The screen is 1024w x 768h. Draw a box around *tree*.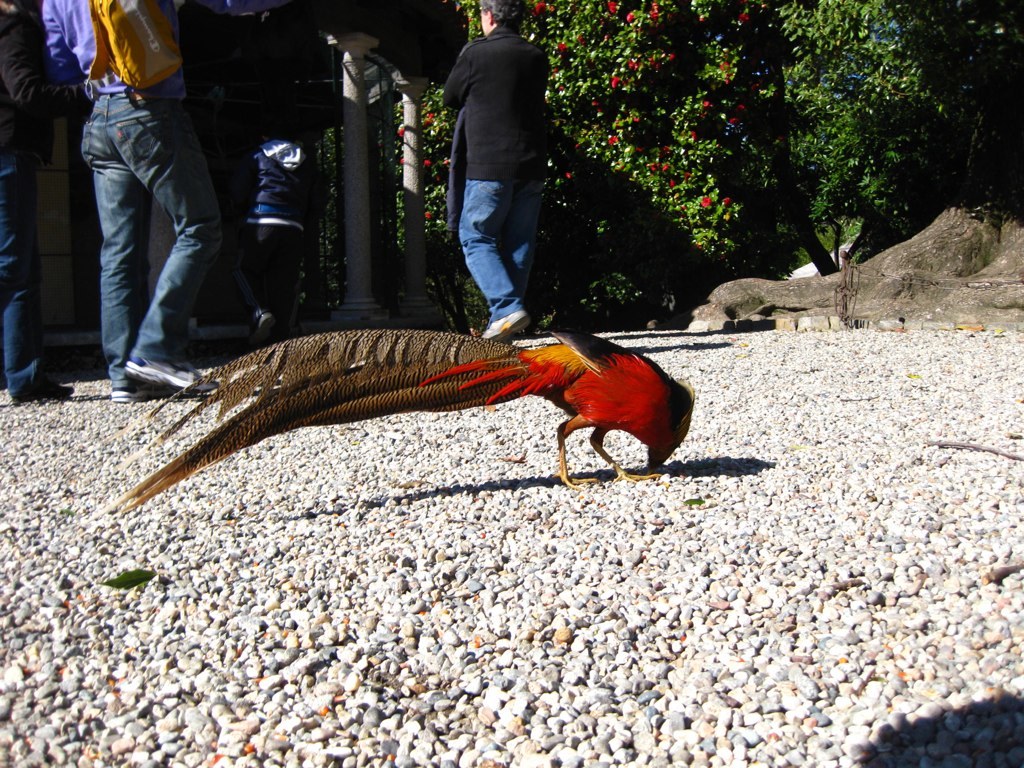
box=[782, 0, 1021, 225].
